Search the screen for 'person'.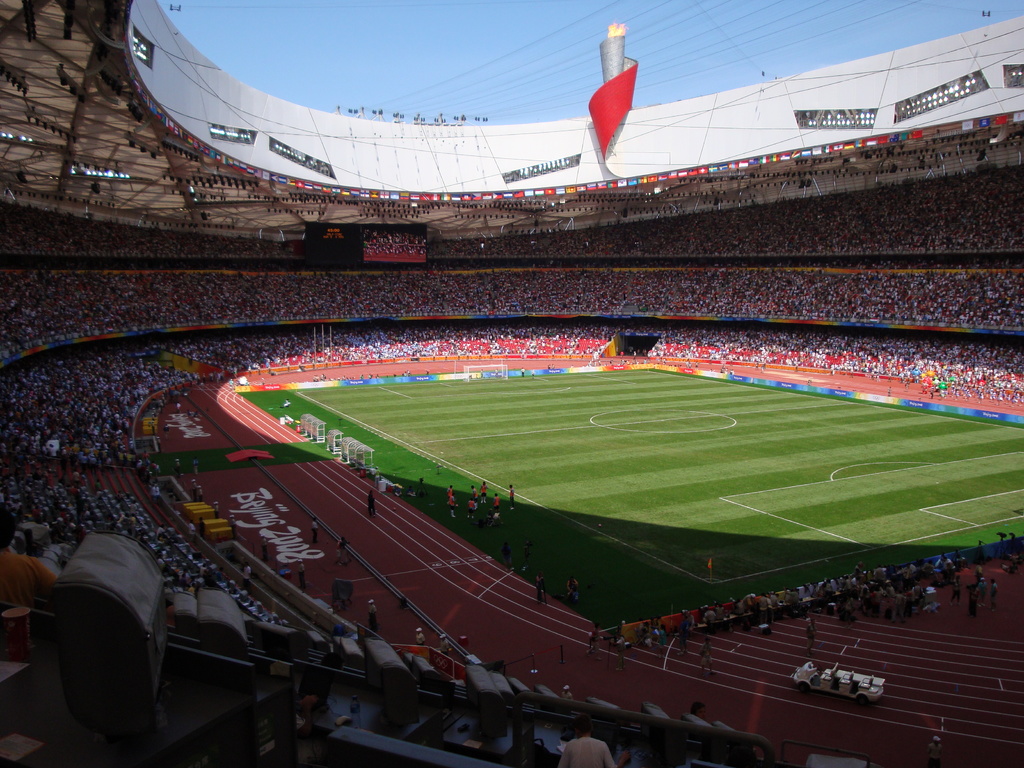
Found at <region>184, 518, 200, 543</region>.
